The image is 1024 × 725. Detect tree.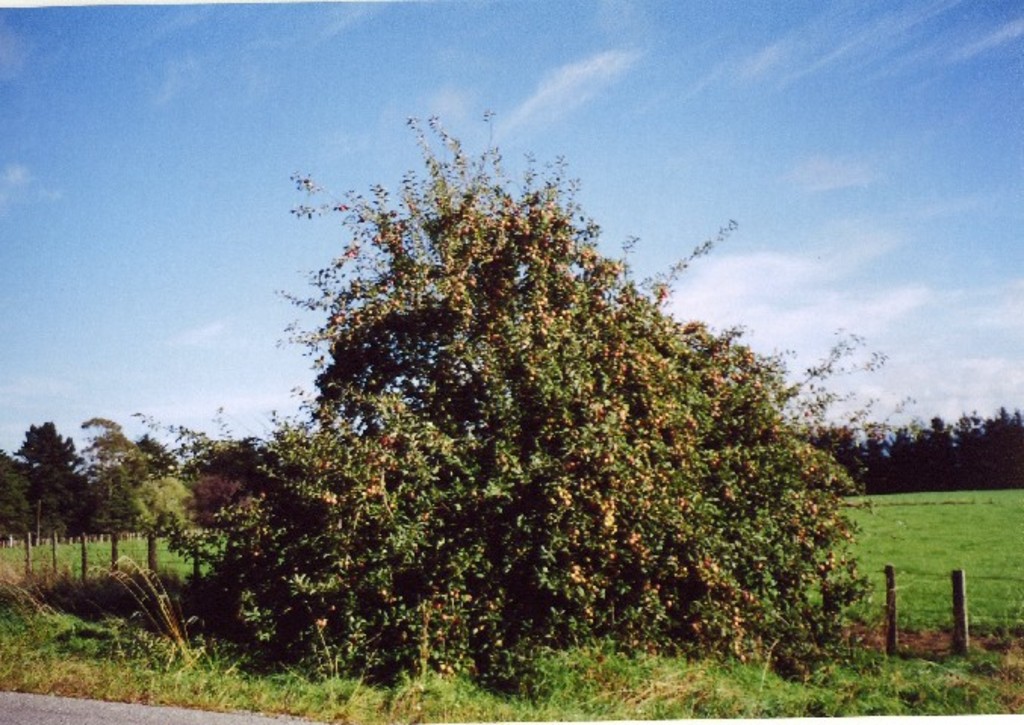
Detection: 917, 410, 1022, 486.
